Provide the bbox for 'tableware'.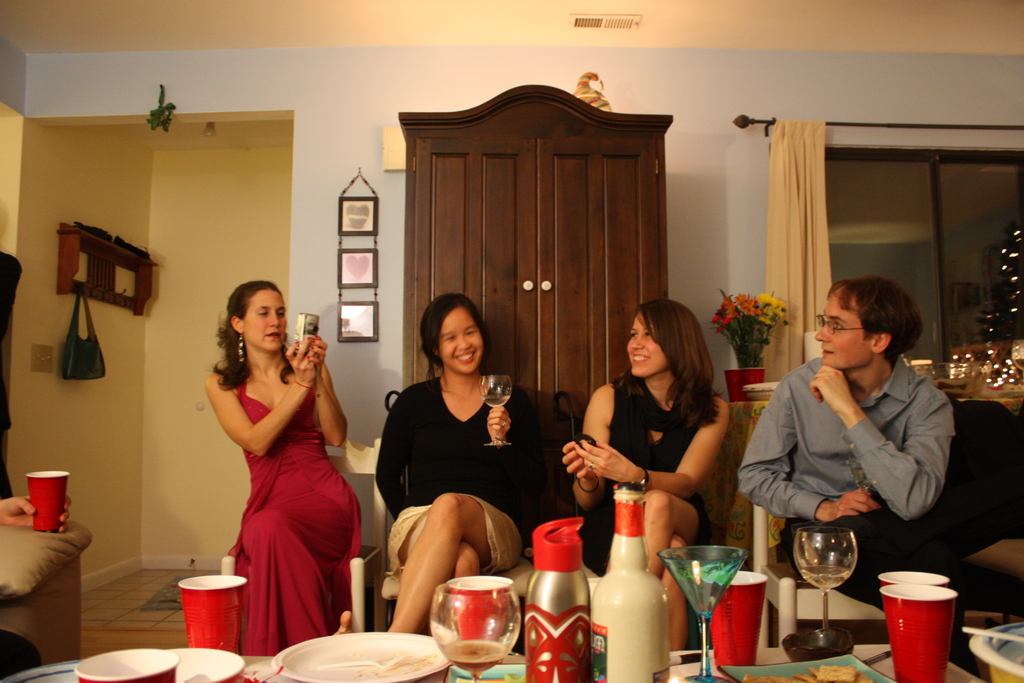
x1=695, y1=566, x2=770, y2=667.
